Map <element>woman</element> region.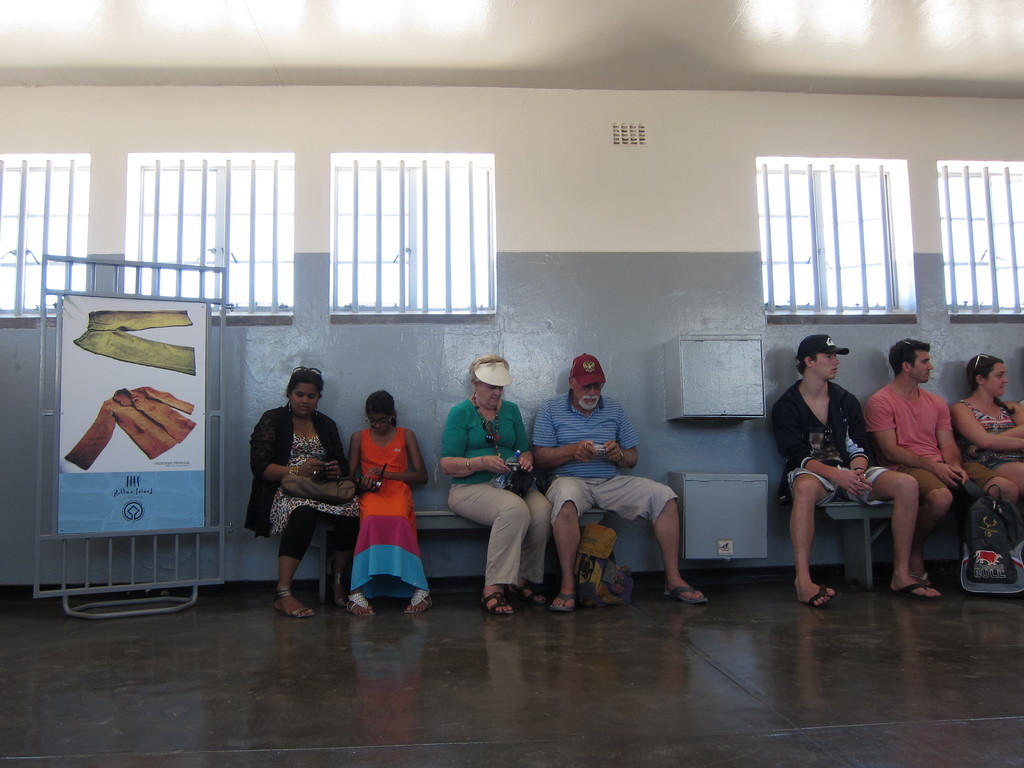
Mapped to [left=439, top=356, right=554, bottom=612].
